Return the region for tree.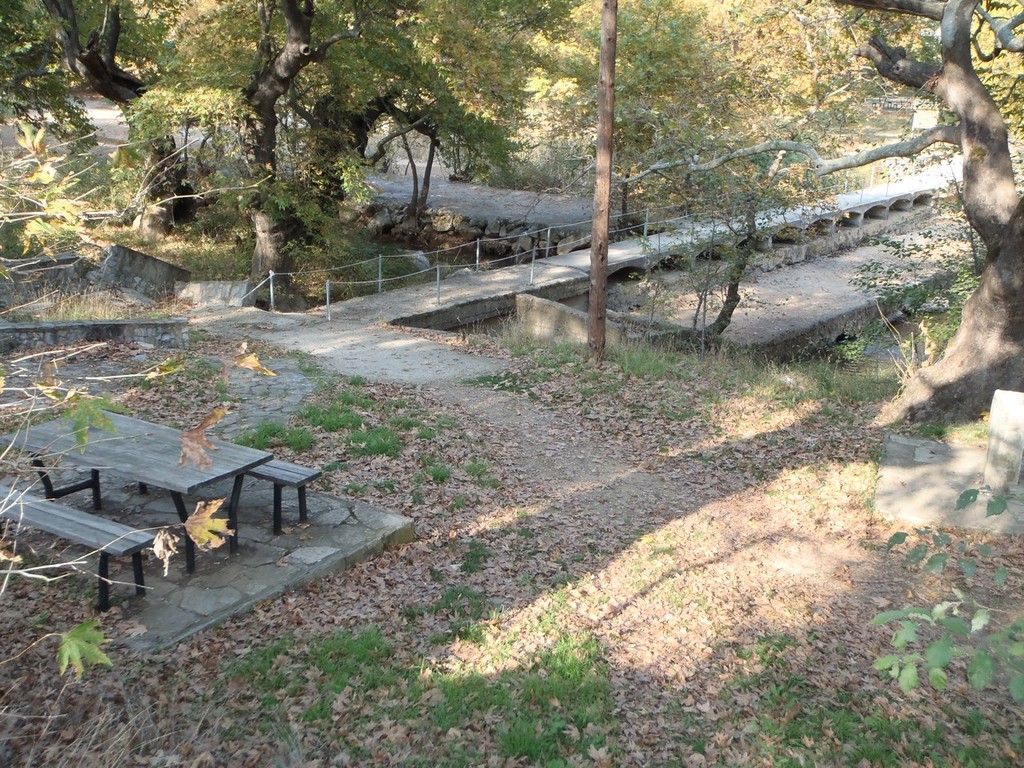
[188,0,370,214].
